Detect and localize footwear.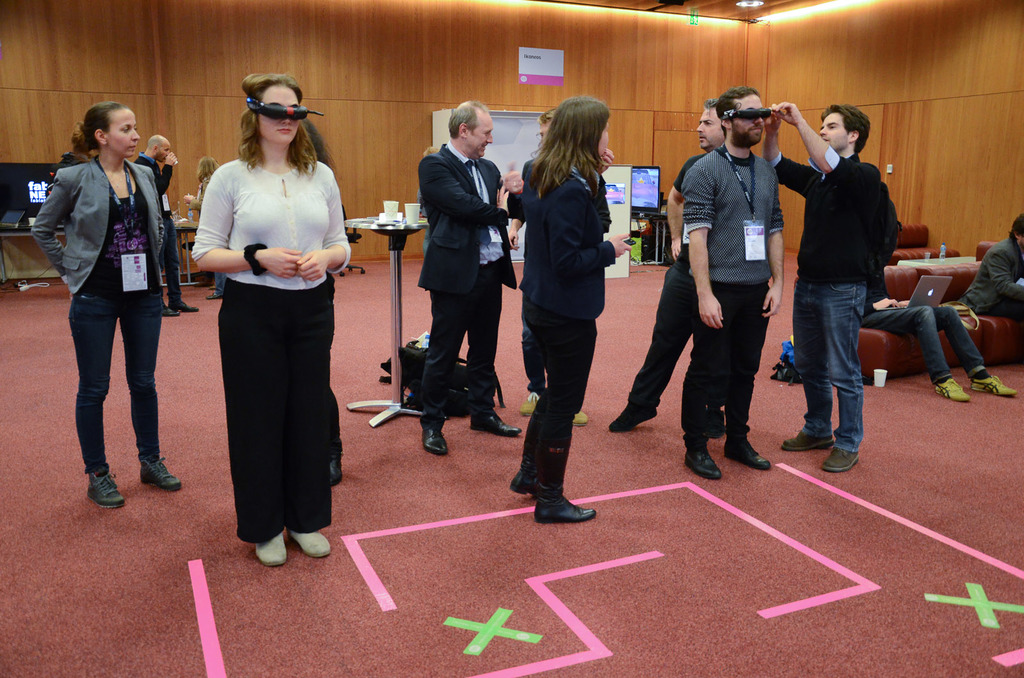
Localized at [x1=516, y1=392, x2=538, y2=420].
